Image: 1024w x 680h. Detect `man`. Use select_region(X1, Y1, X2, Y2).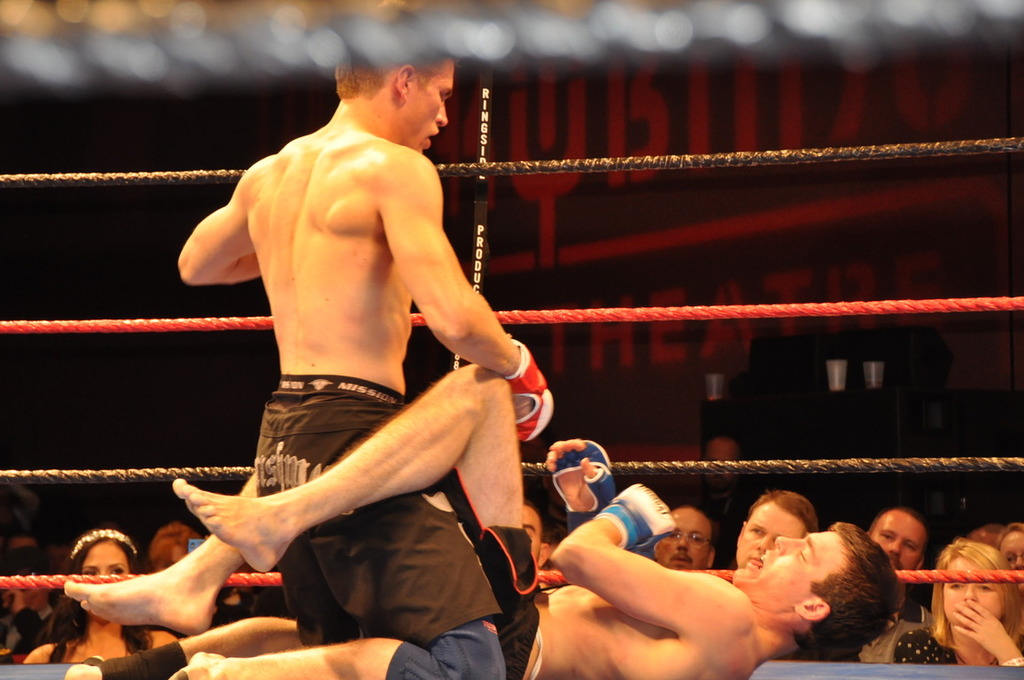
select_region(734, 491, 818, 568).
